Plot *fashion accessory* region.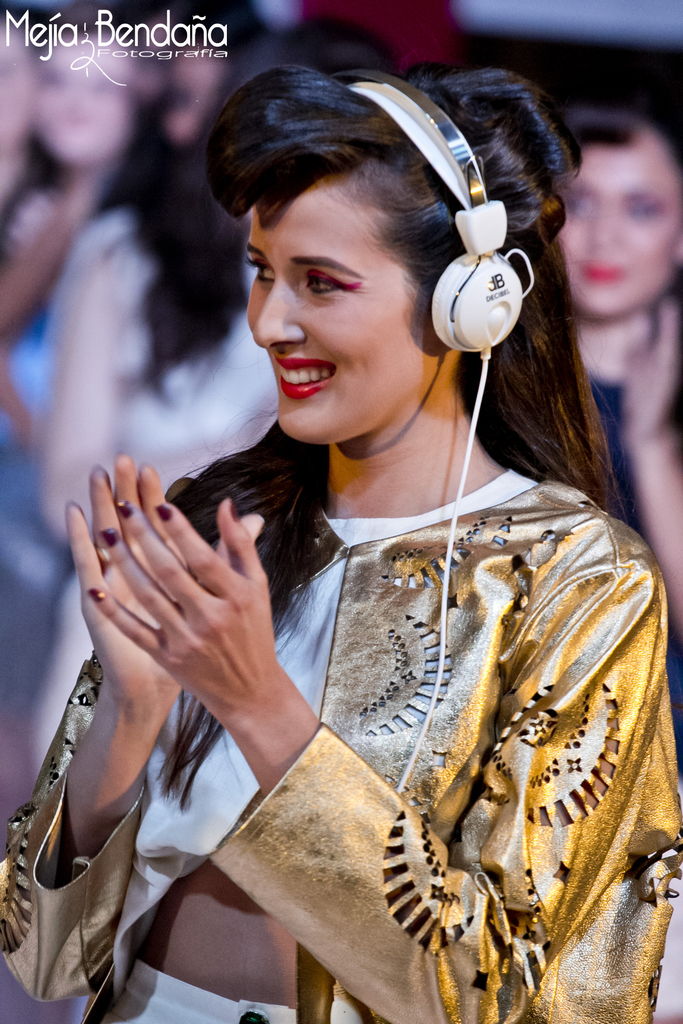
Plotted at <bbox>99, 532, 119, 548</bbox>.
